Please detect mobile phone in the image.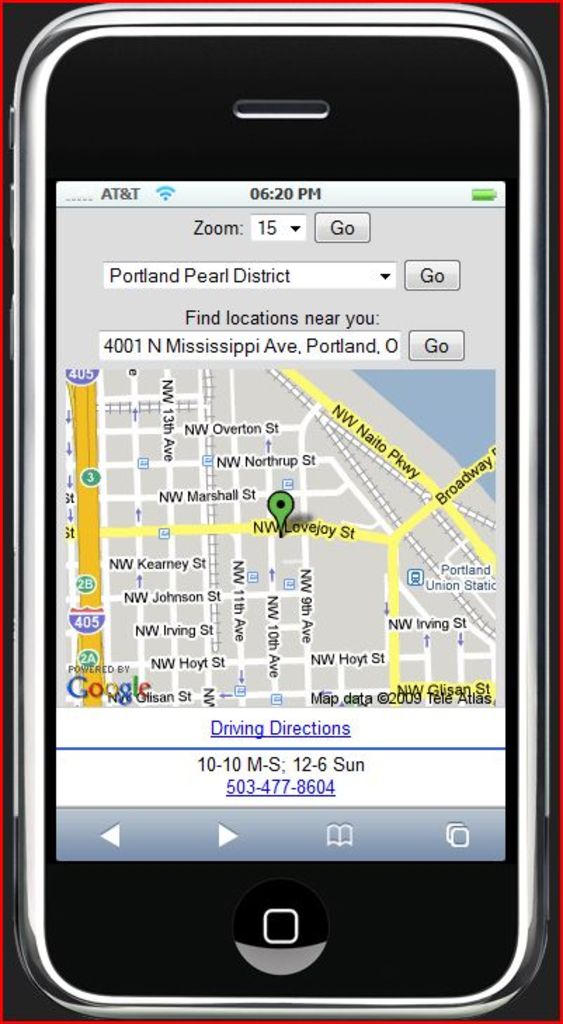
l=13, t=0, r=549, b=1023.
